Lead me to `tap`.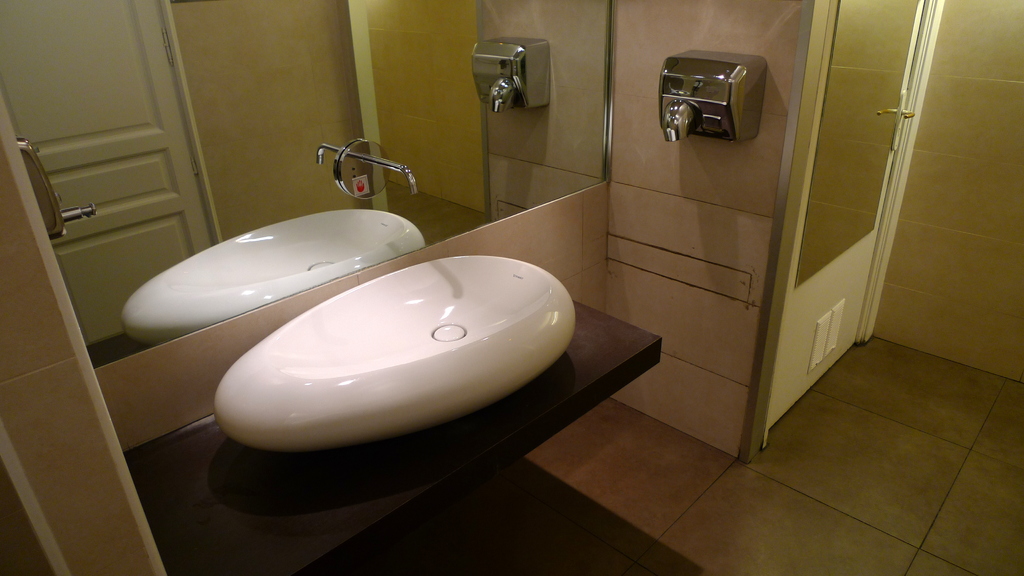
Lead to bbox(315, 140, 416, 205).
